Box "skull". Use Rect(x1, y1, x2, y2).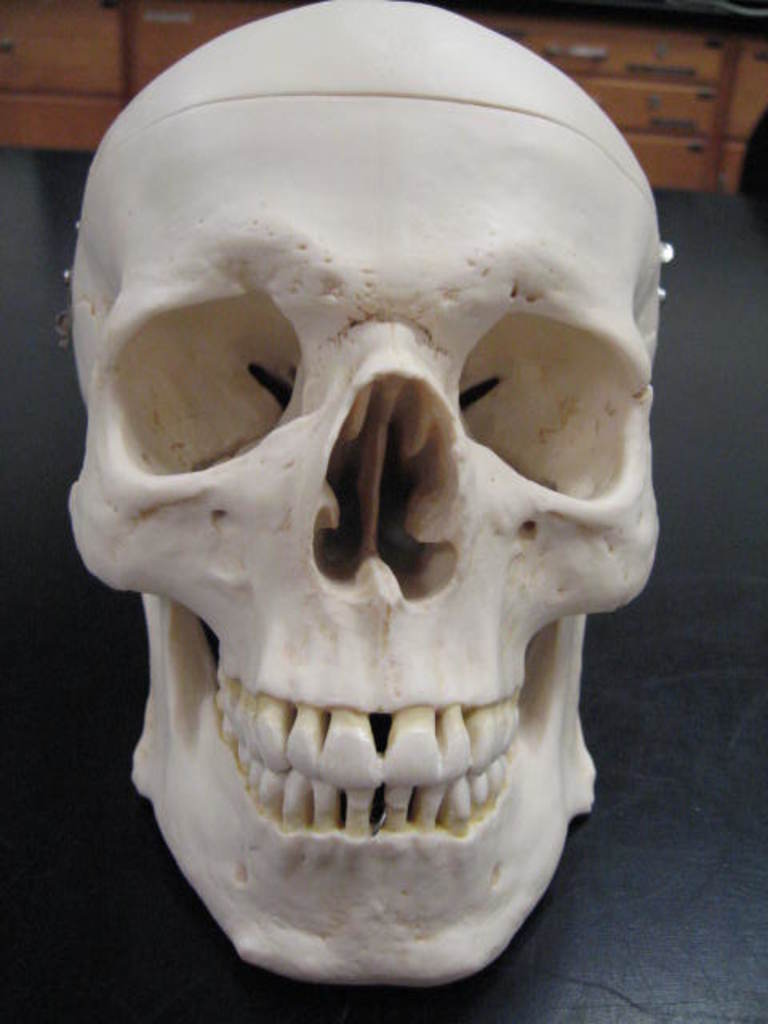
Rect(67, 0, 674, 986).
